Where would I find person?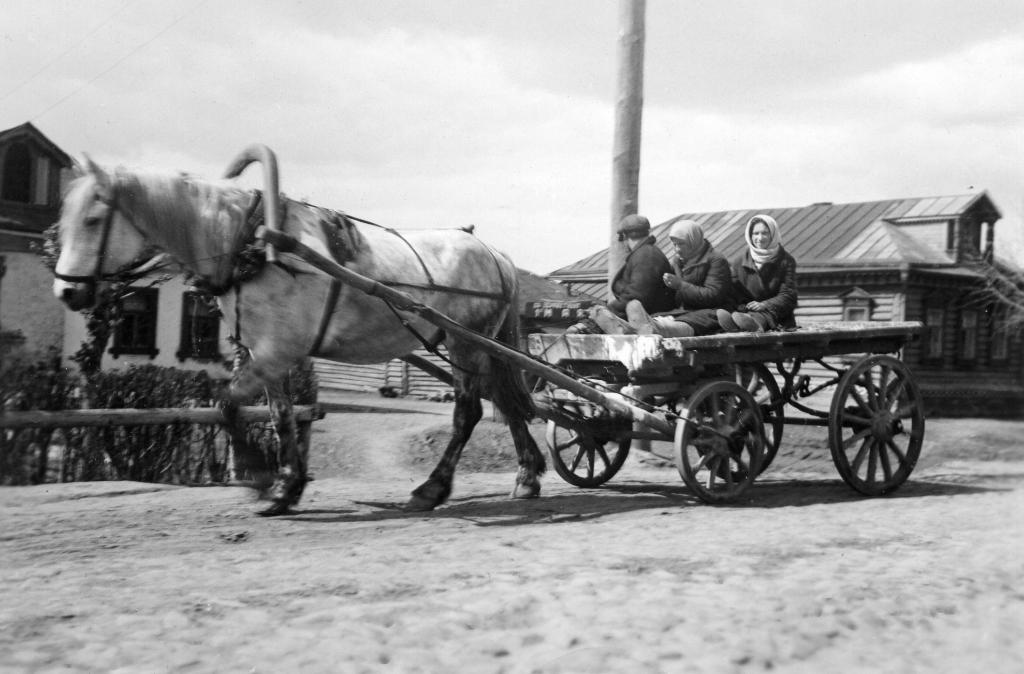
At l=612, t=212, r=675, b=318.
